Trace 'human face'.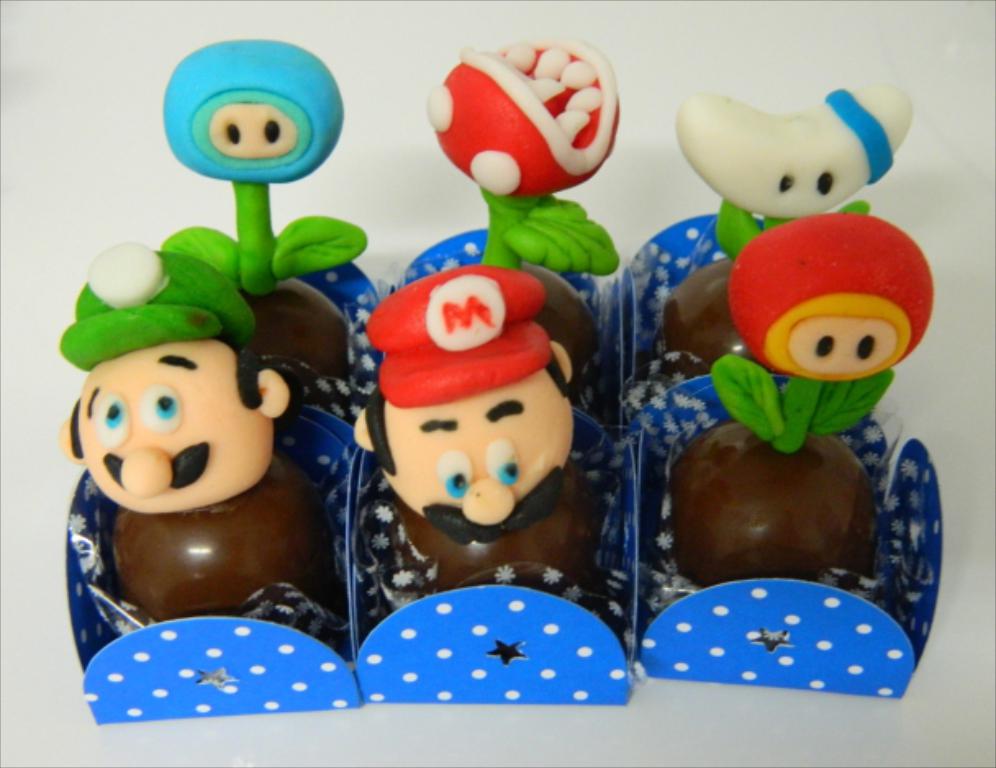
Traced to rect(75, 344, 257, 514).
